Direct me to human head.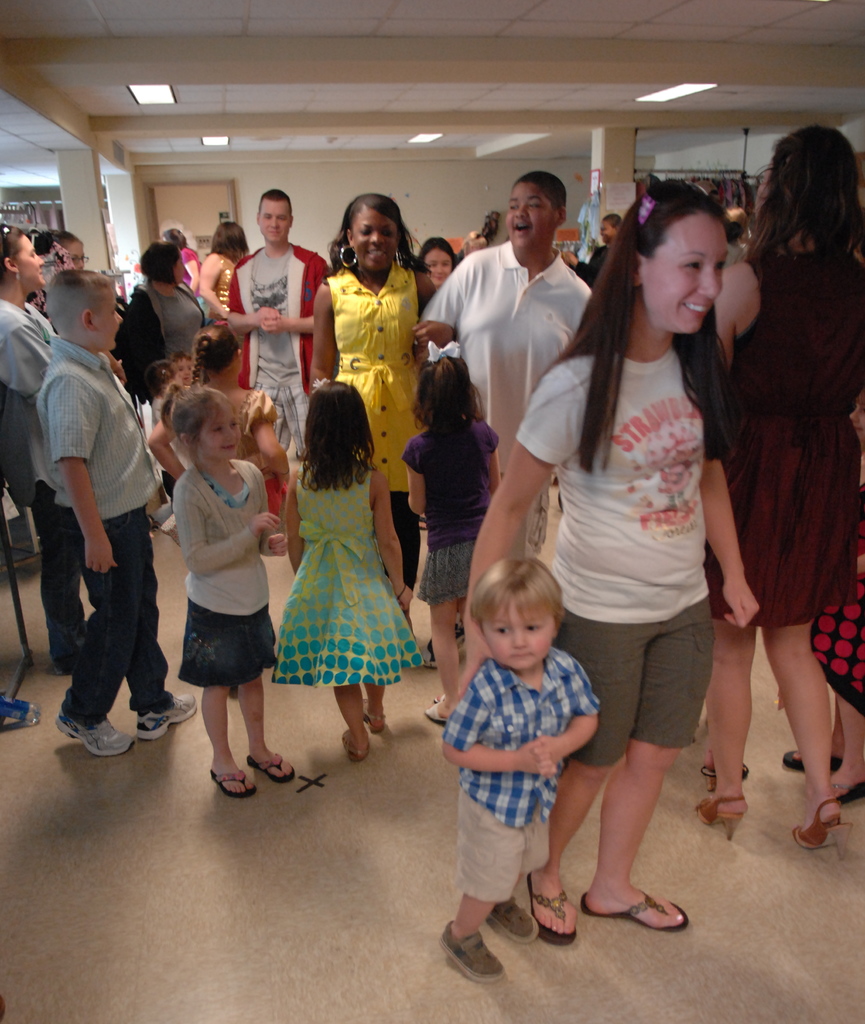
Direction: <box>253,193,297,245</box>.
